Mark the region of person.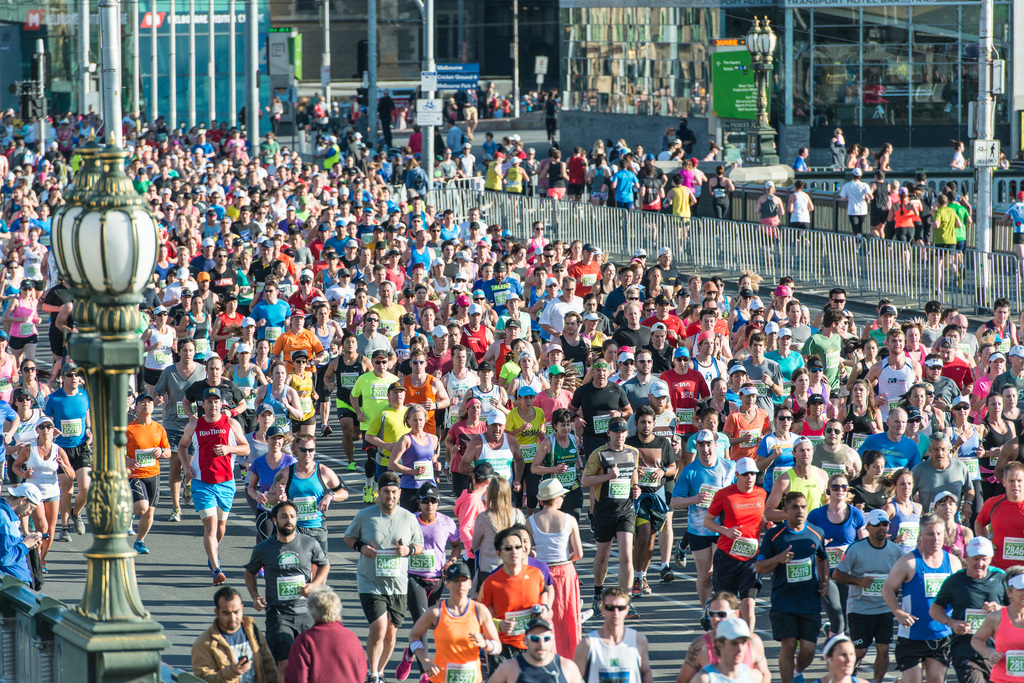
Region: (x1=170, y1=374, x2=234, y2=599).
